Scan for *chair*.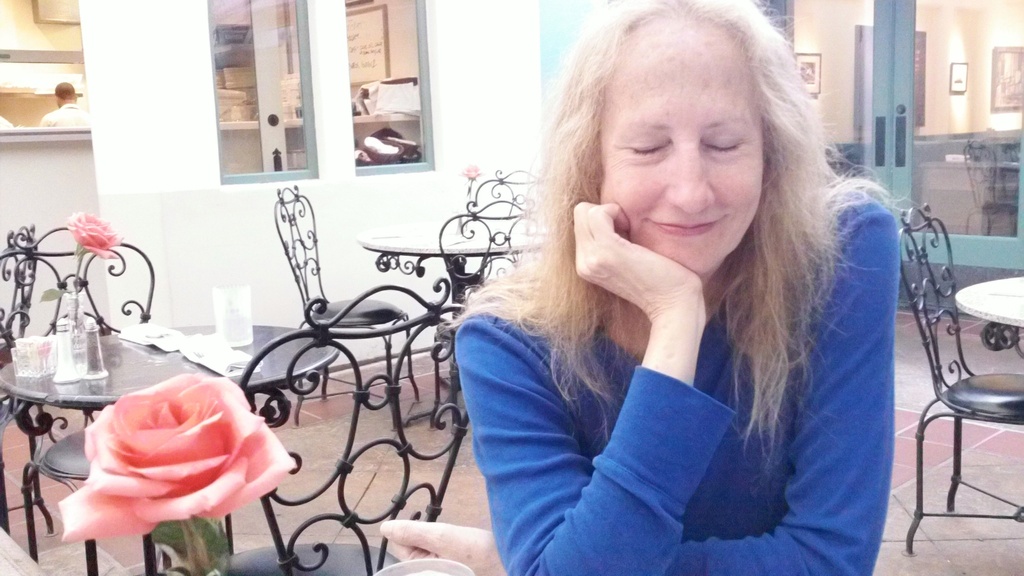
Scan result: (x1=903, y1=240, x2=1023, y2=545).
